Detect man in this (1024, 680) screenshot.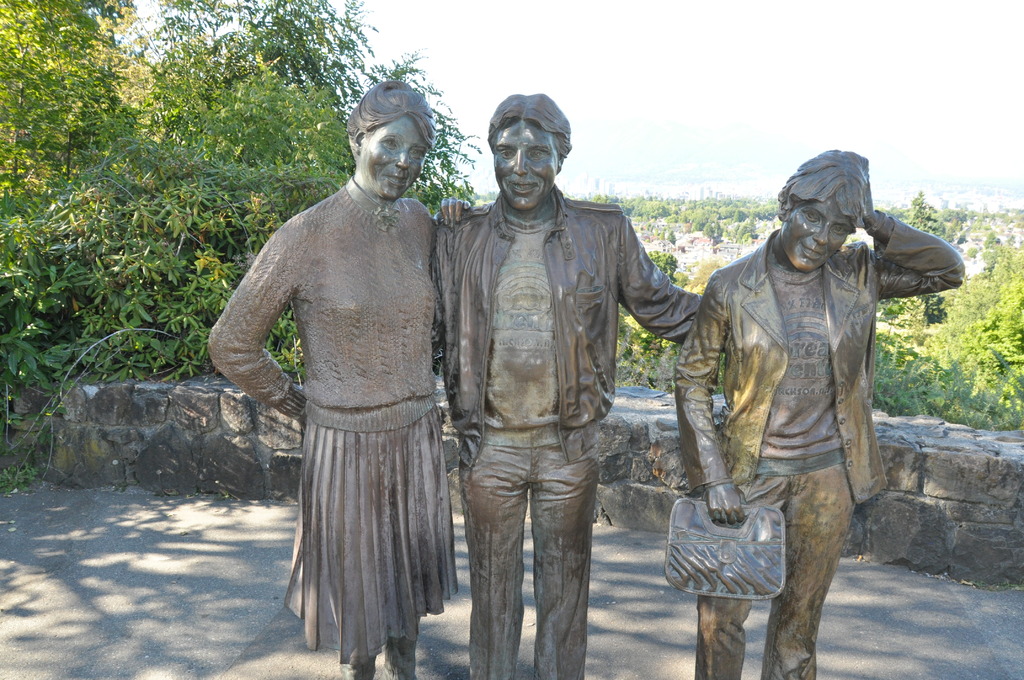
Detection: 432 104 689 663.
